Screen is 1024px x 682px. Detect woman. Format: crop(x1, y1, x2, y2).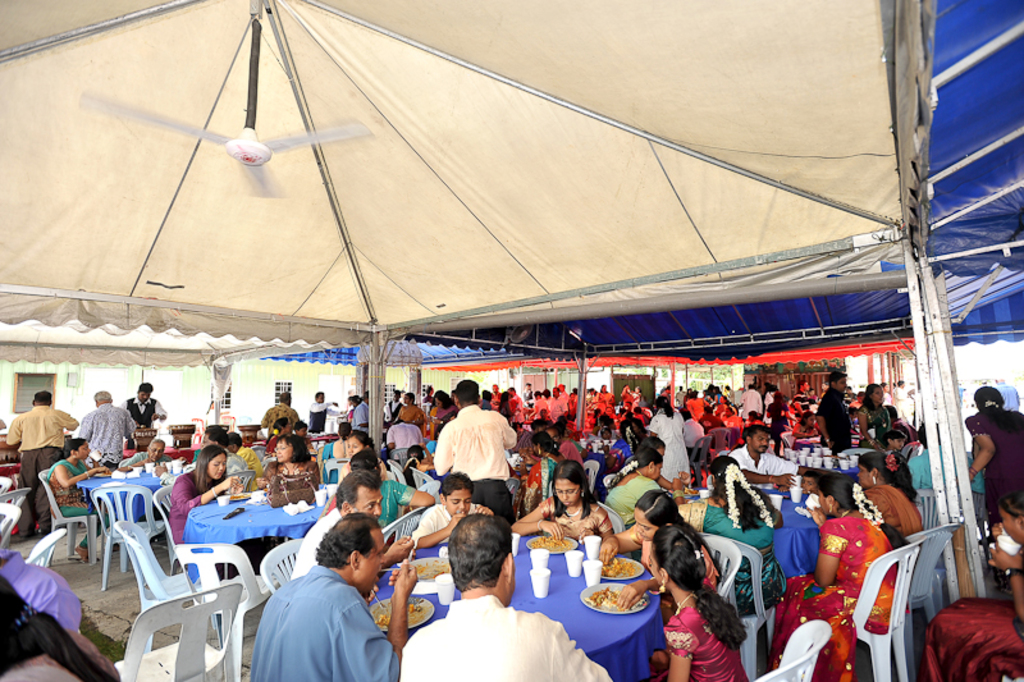
crop(593, 441, 686, 523).
